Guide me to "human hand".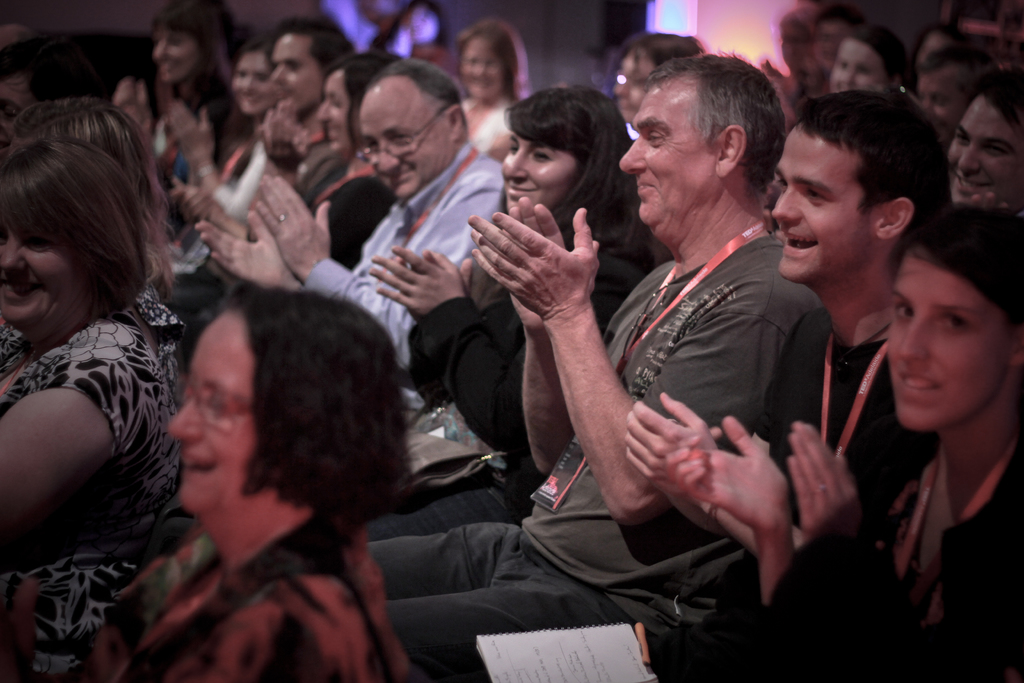
Guidance: Rect(89, 625, 131, 680).
